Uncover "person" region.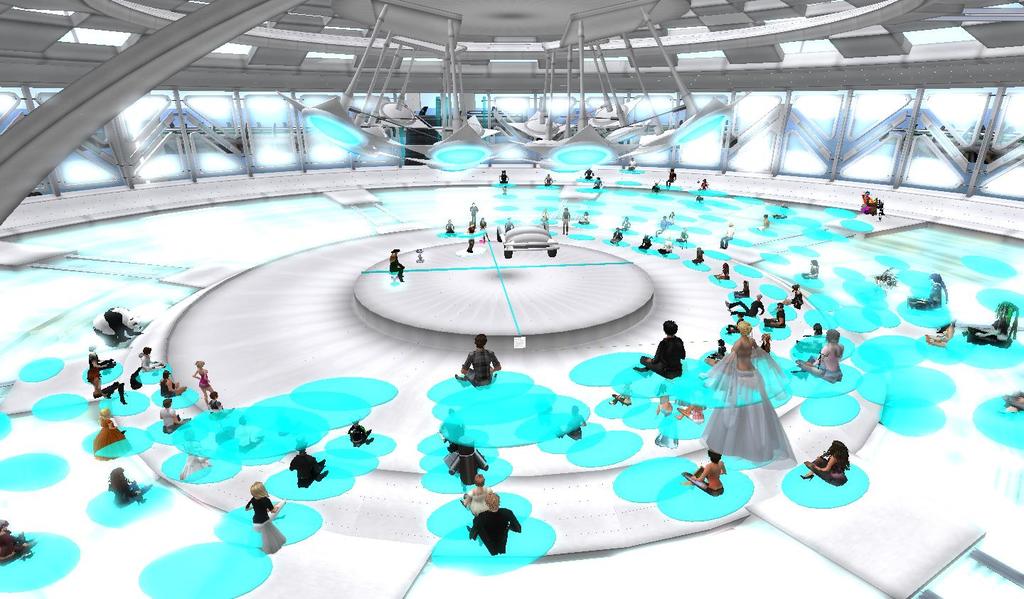
Uncovered: (347,418,373,448).
